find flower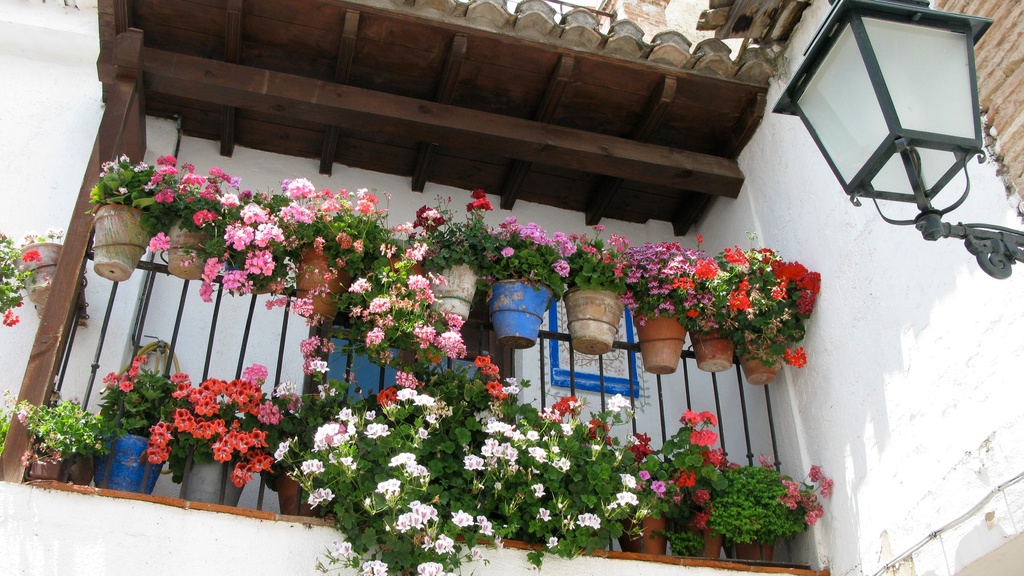
{"left": 16, "top": 301, "right": 27, "bottom": 309}
